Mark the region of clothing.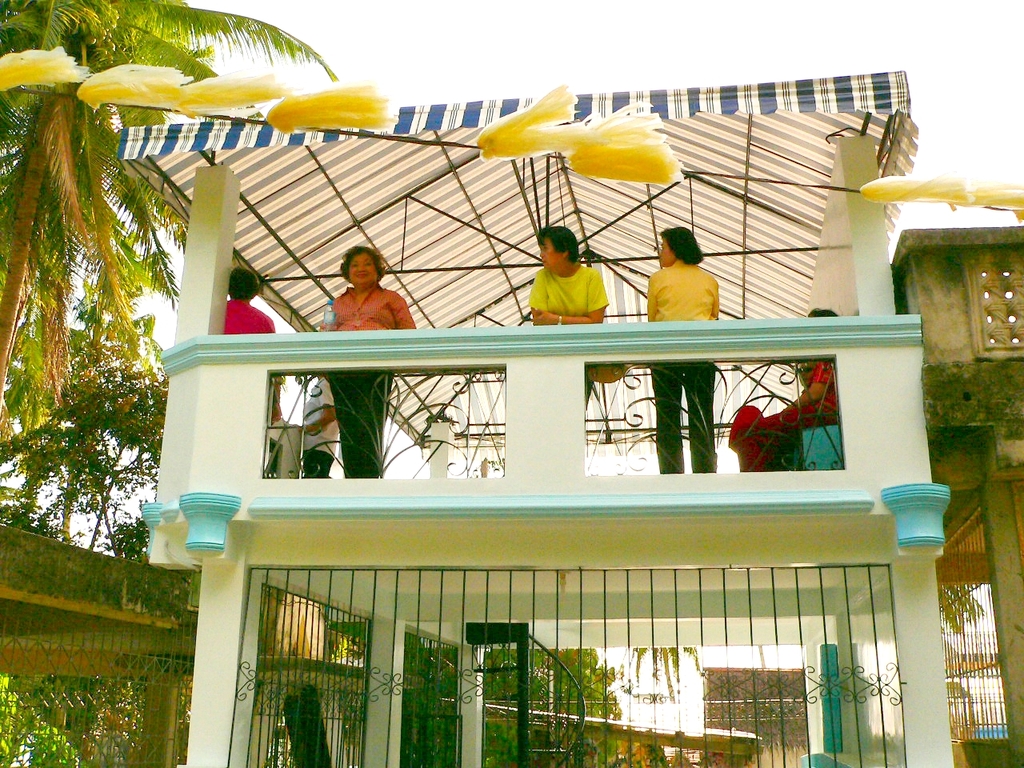
Region: Rect(300, 362, 342, 478).
